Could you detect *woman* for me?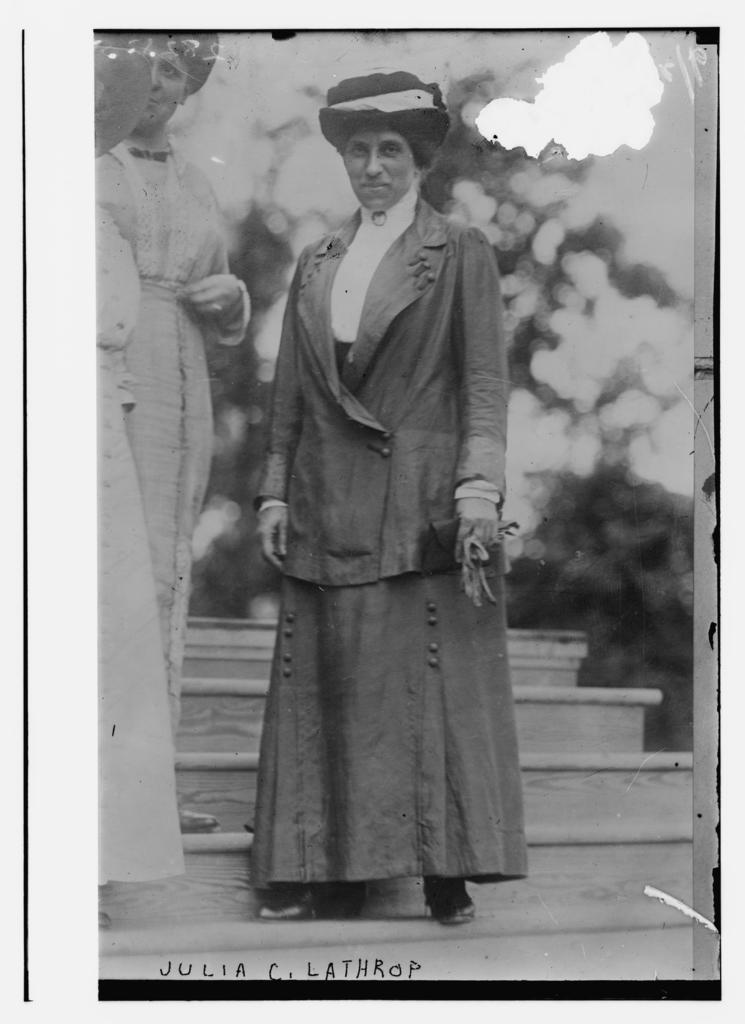
Detection result: select_region(213, 90, 552, 973).
